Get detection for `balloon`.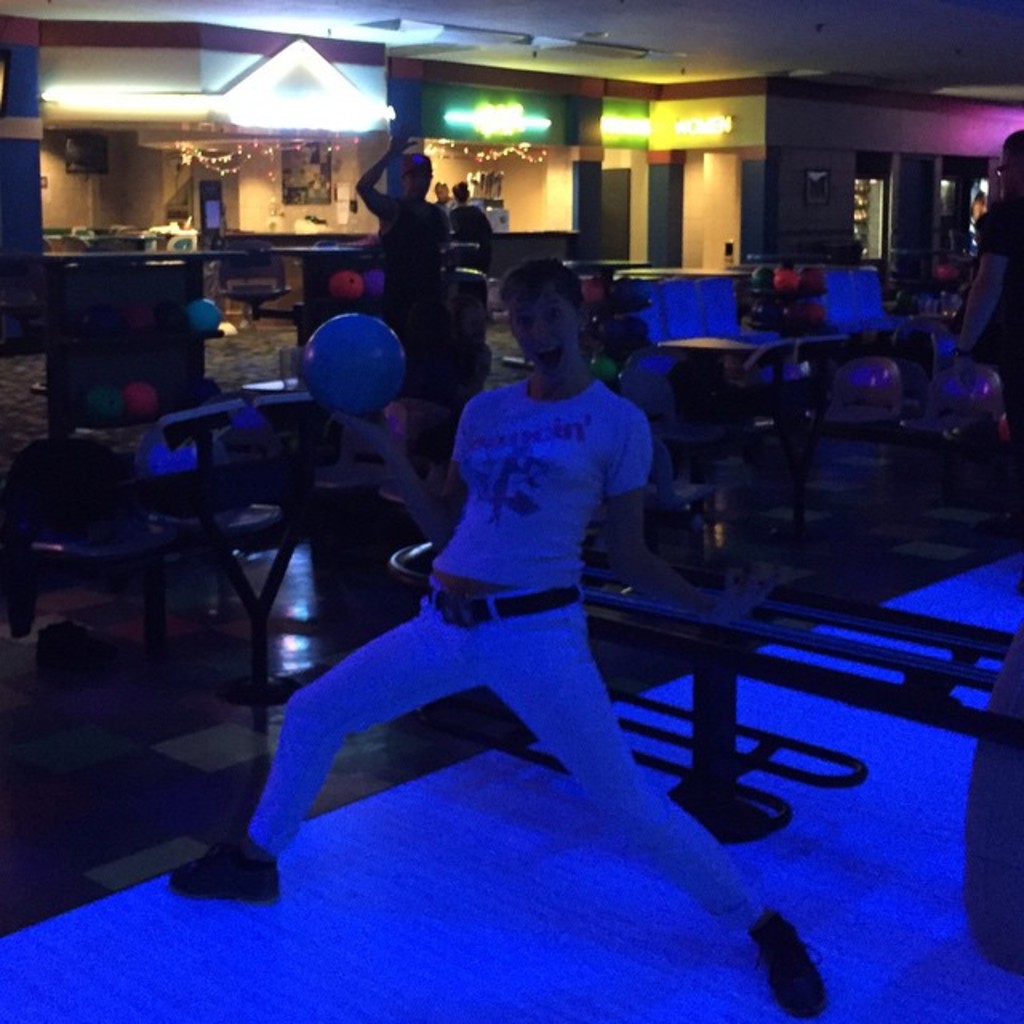
Detection: 333,272,360,307.
